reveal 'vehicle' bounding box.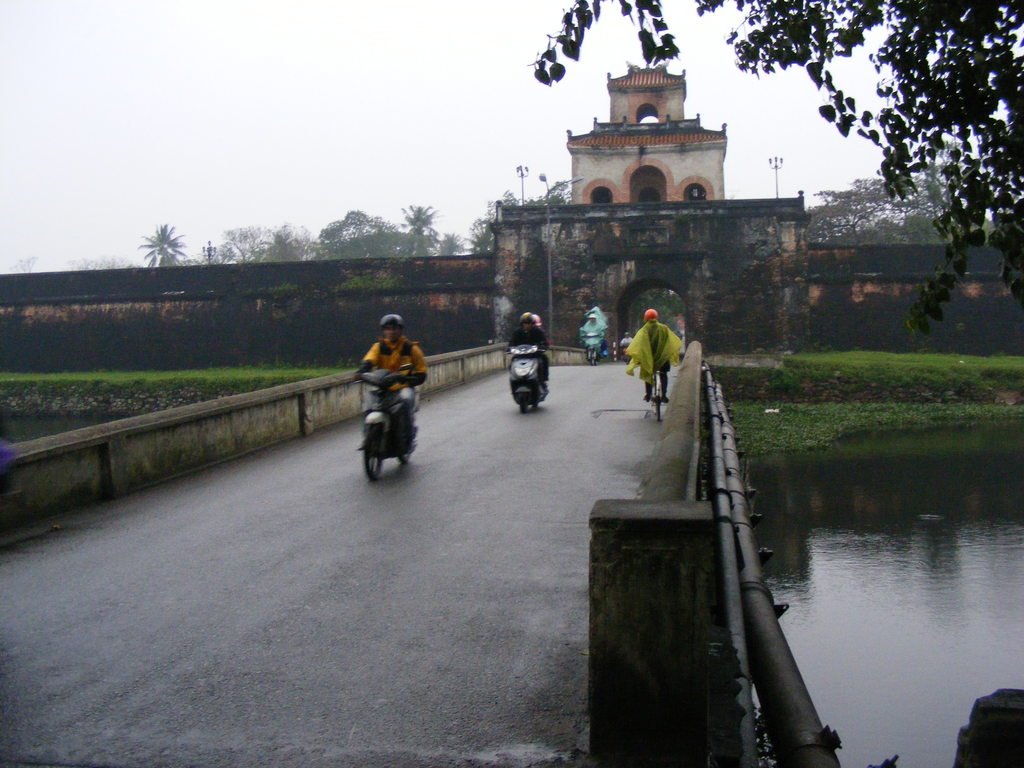
Revealed: pyautogui.locateOnScreen(504, 342, 550, 415).
